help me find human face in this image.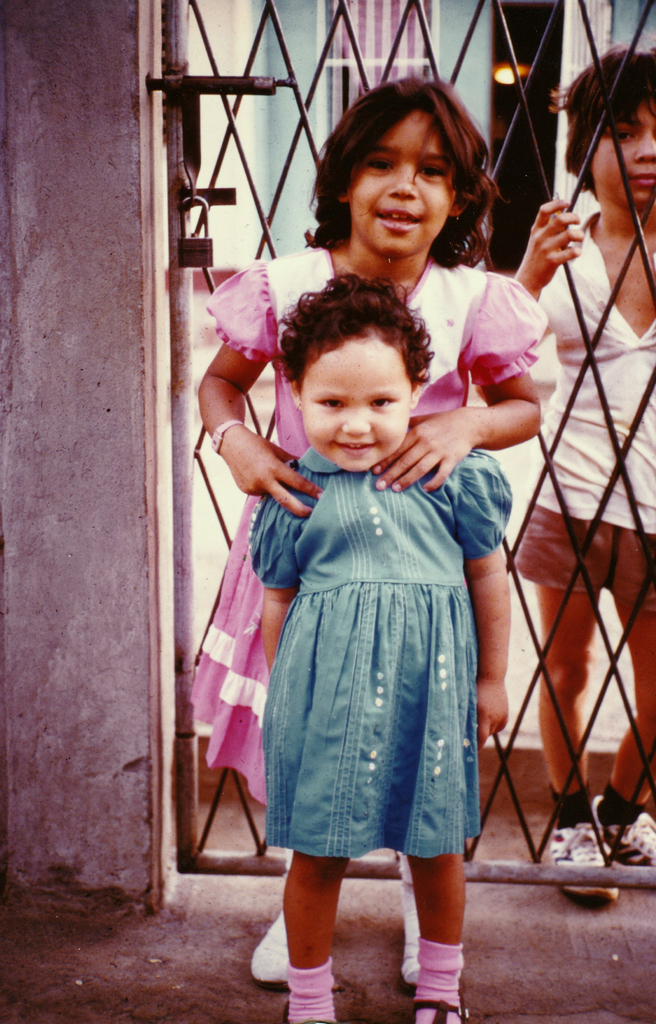
Found it: BBox(297, 330, 404, 472).
